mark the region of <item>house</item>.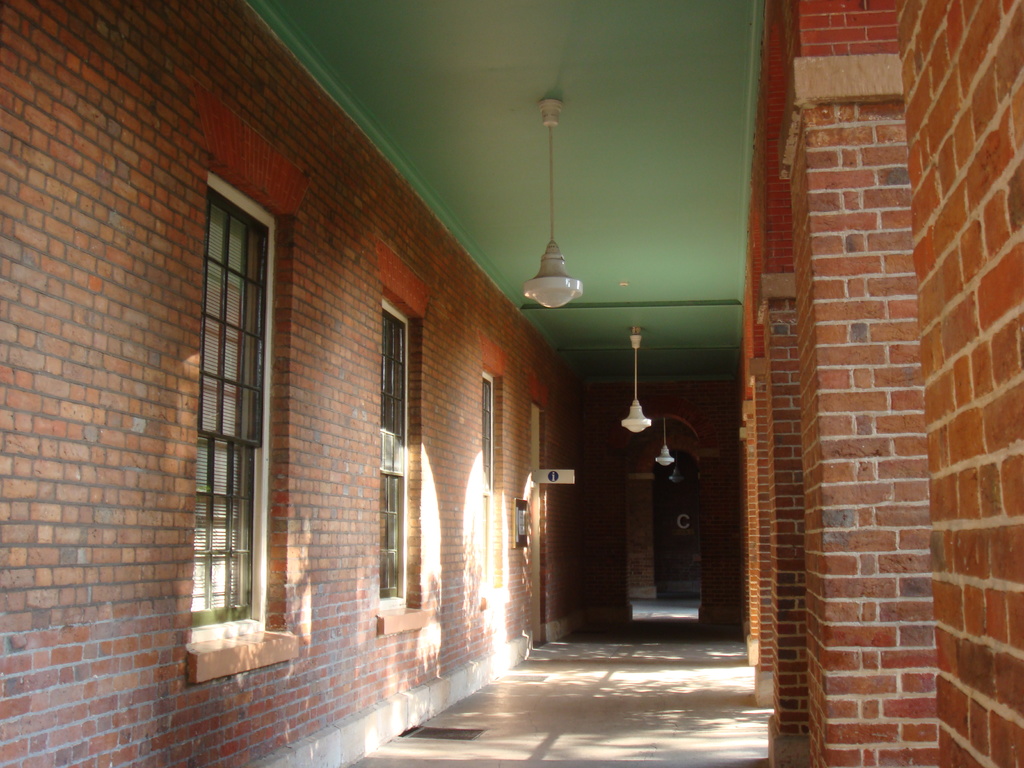
Region: <box>1,0,1023,767</box>.
